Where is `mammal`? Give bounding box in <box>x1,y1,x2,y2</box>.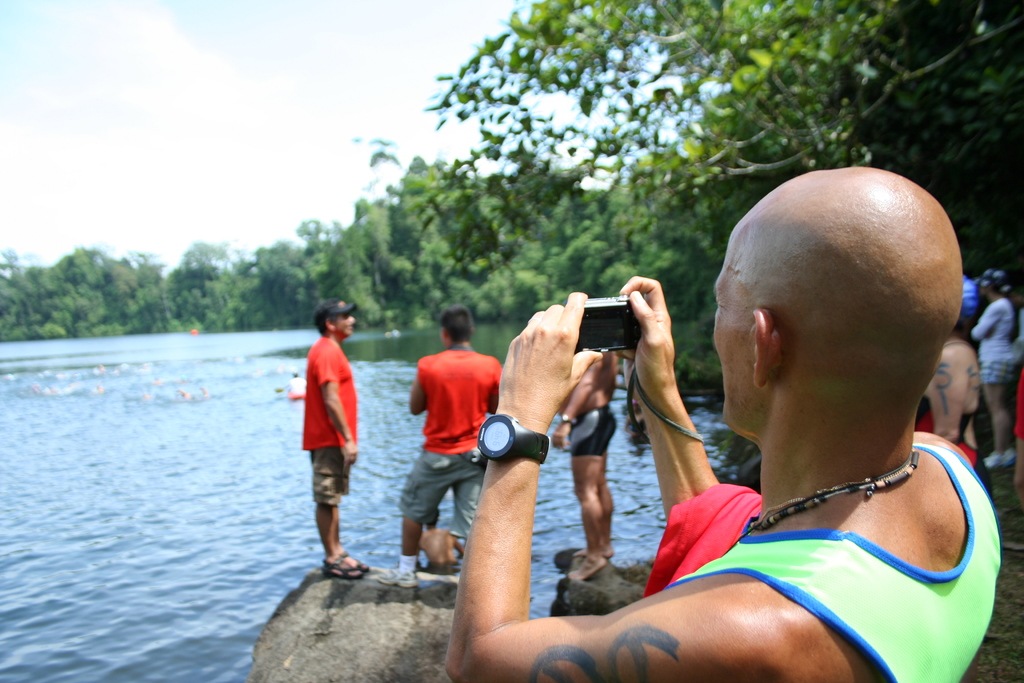
<box>968,268,1023,468</box>.
